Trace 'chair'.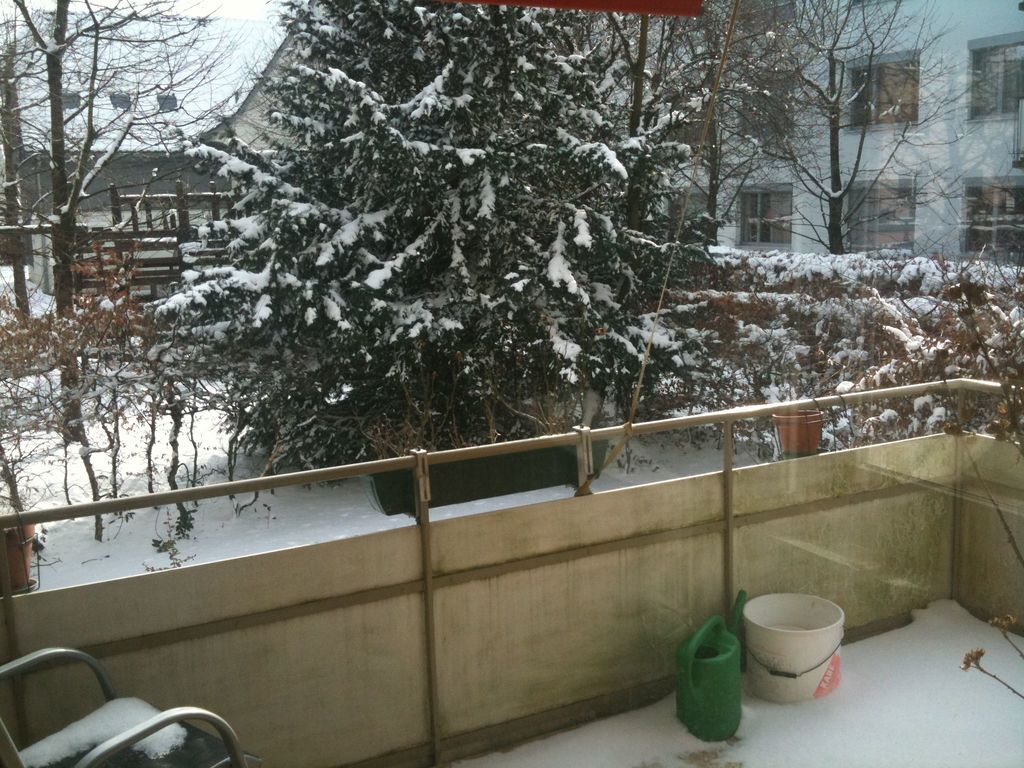
Traced to bbox=(0, 651, 263, 767).
